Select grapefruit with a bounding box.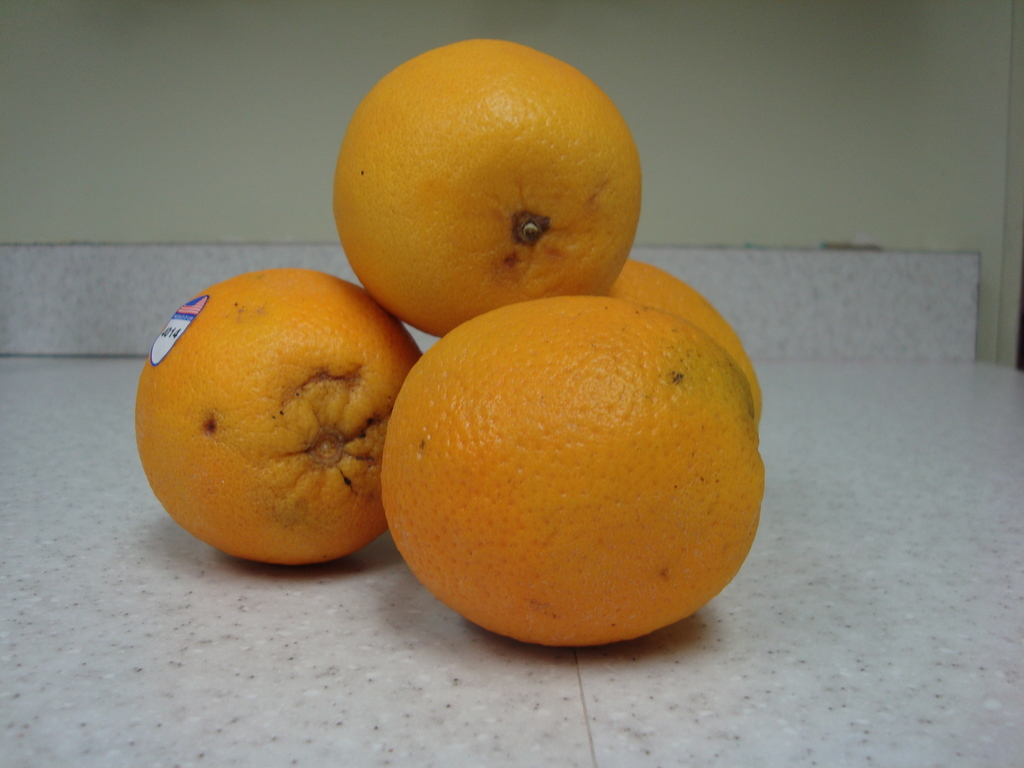
[x1=381, y1=297, x2=765, y2=651].
